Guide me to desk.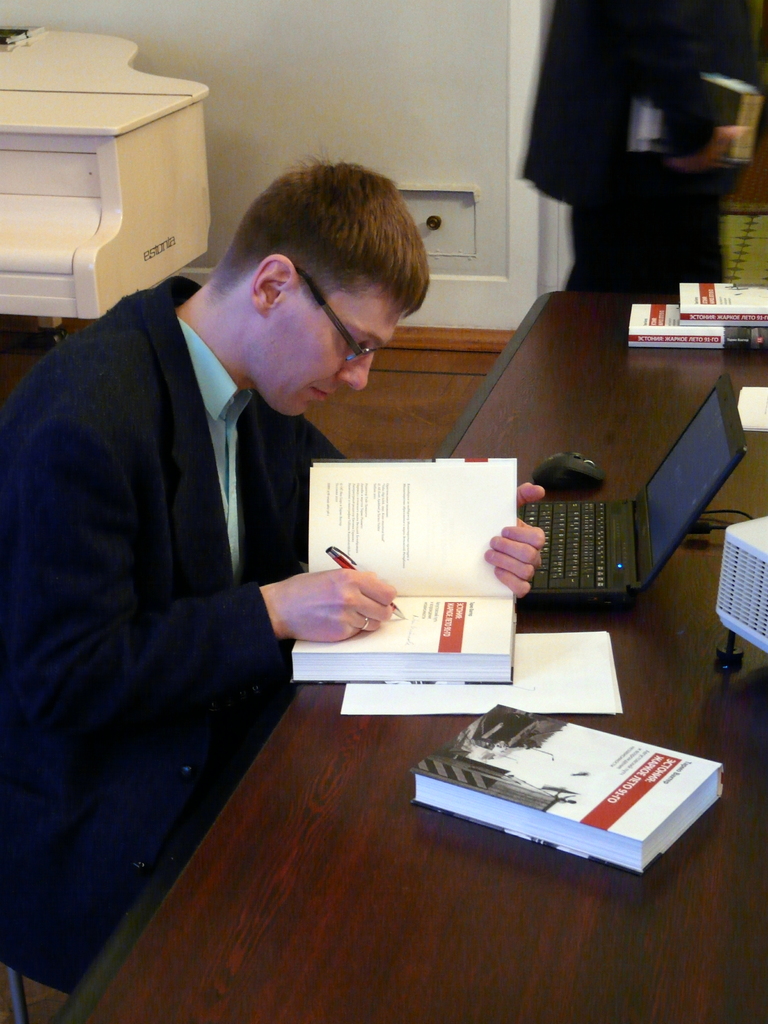
Guidance: [58,287,764,1018].
